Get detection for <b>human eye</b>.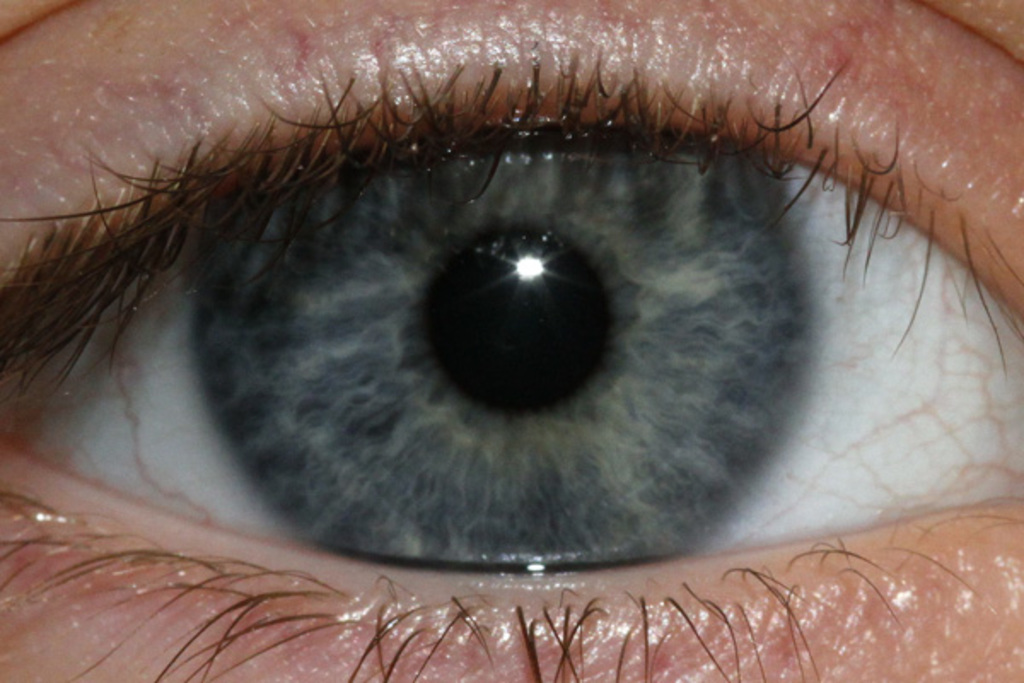
Detection: x1=0, y1=0, x2=1022, y2=681.
